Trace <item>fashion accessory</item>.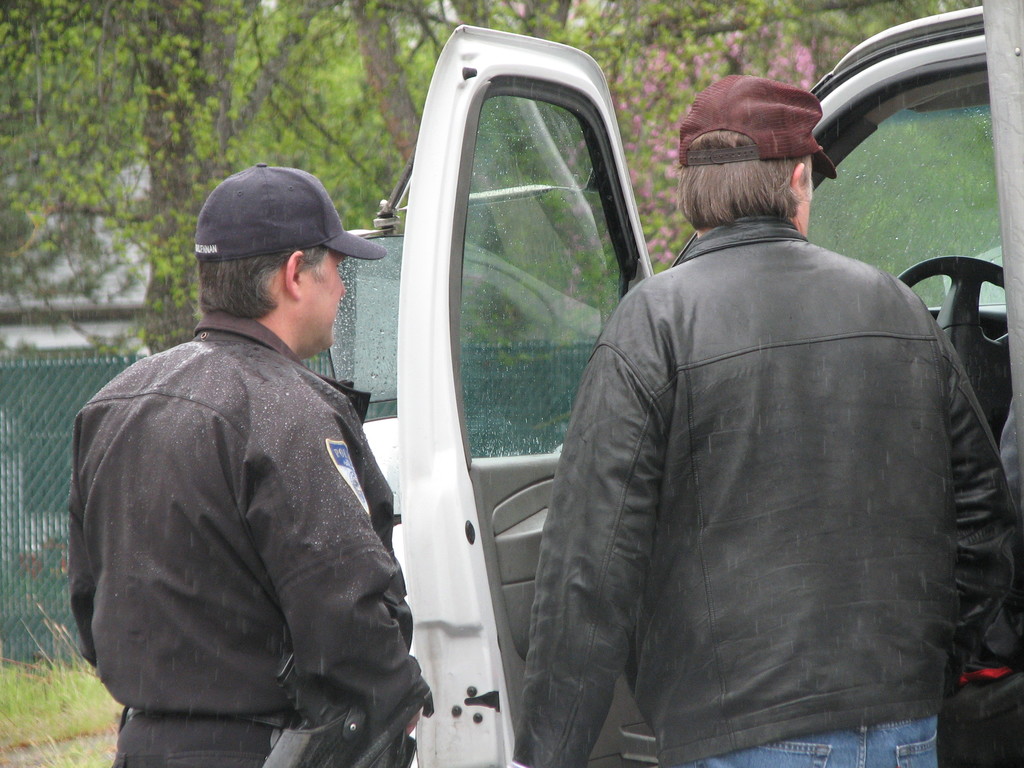
Traced to region(193, 162, 392, 260).
